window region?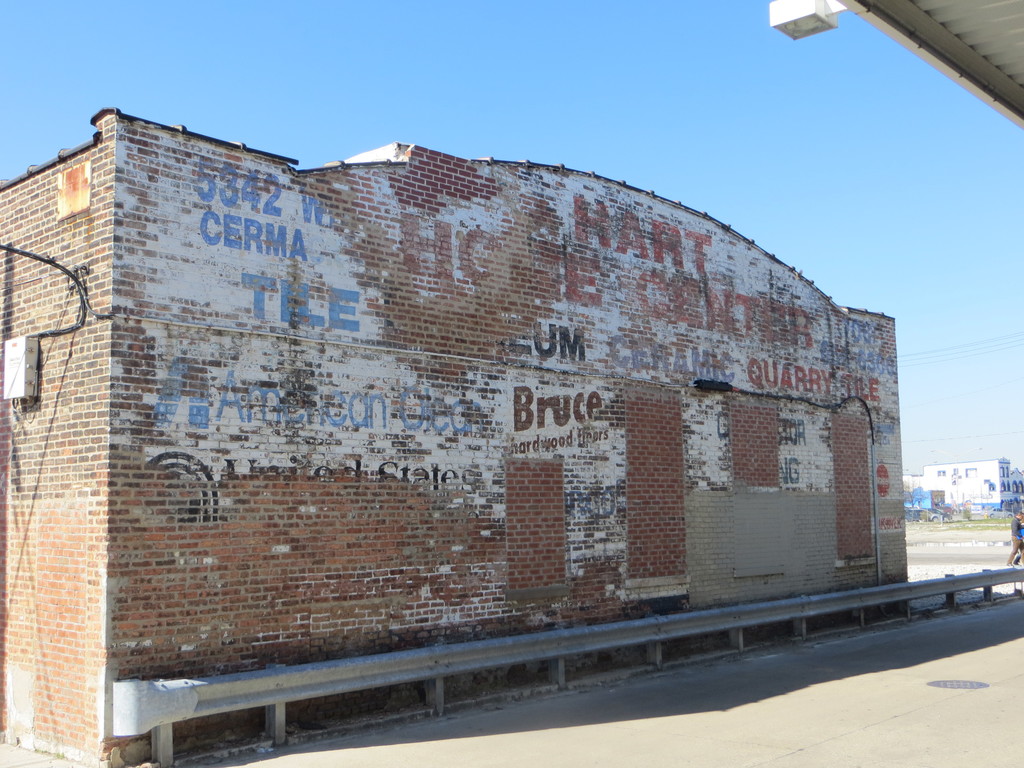
934/468/947/474
